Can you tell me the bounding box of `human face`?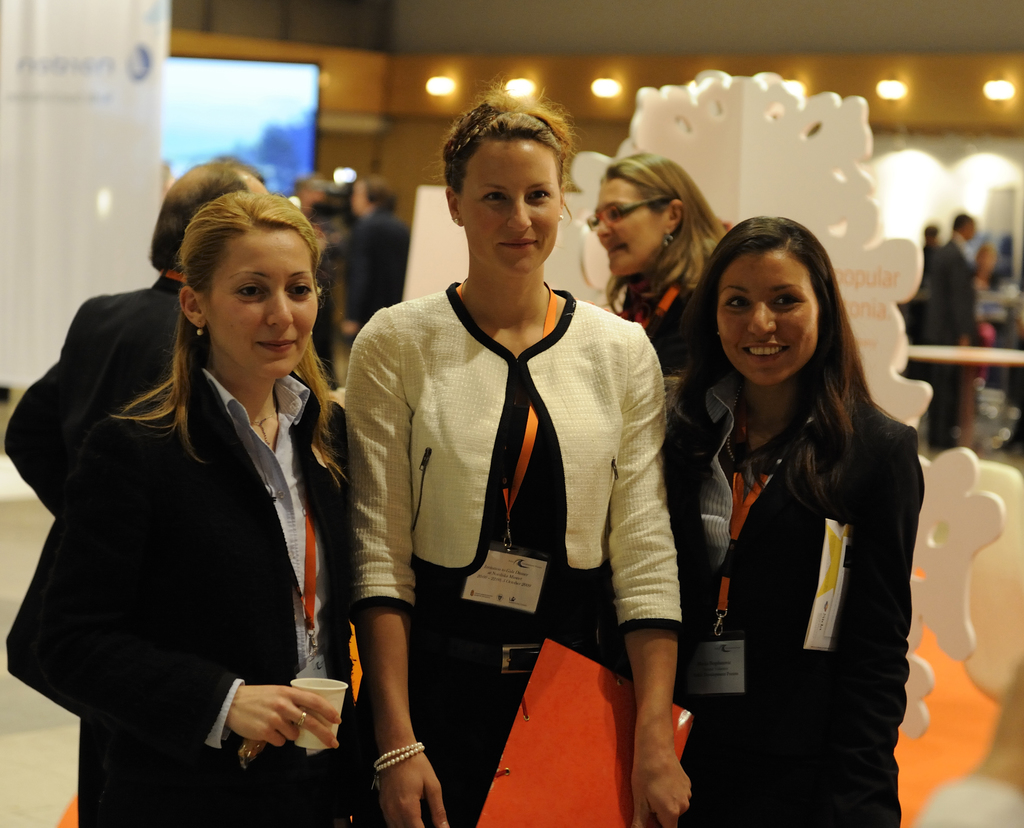
461, 138, 562, 269.
